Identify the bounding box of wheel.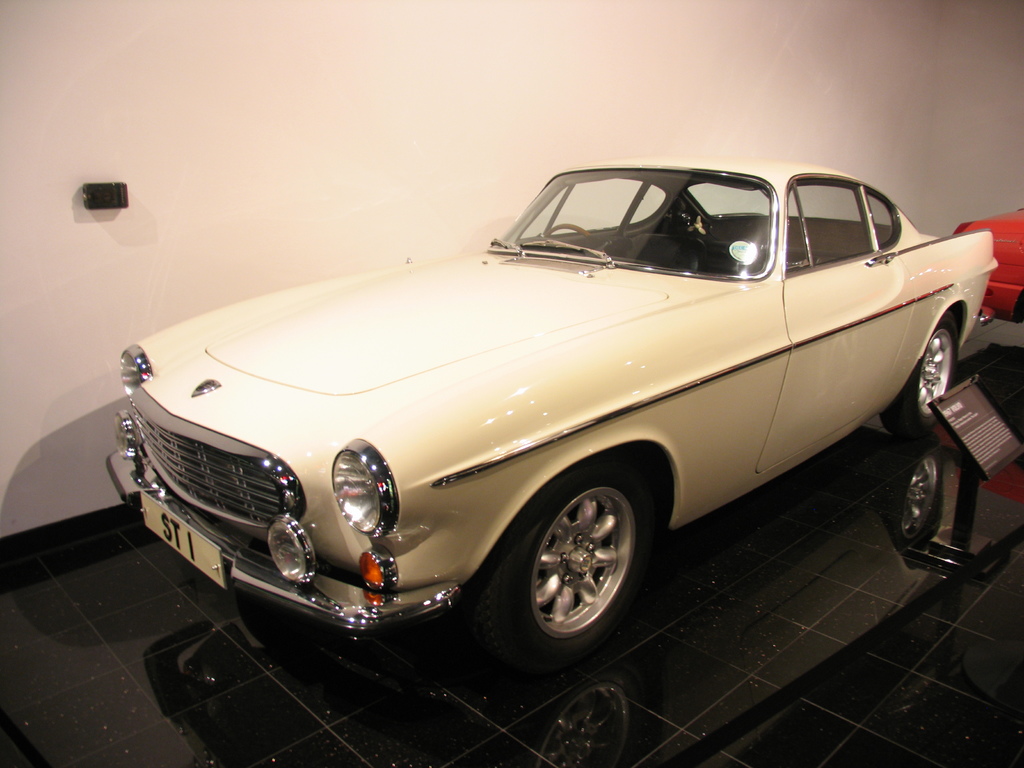
left=876, top=310, right=957, bottom=433.
